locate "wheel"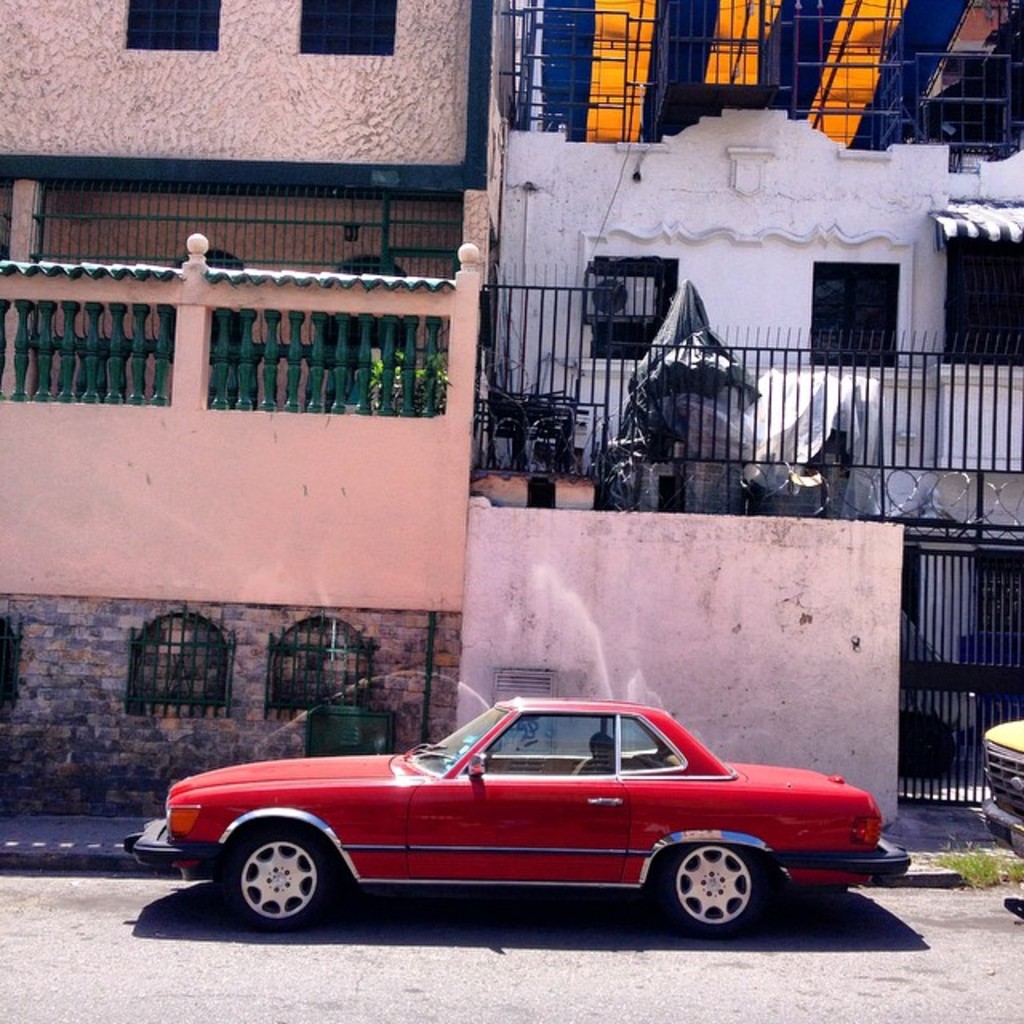
<box>662,835,771,942</box>
